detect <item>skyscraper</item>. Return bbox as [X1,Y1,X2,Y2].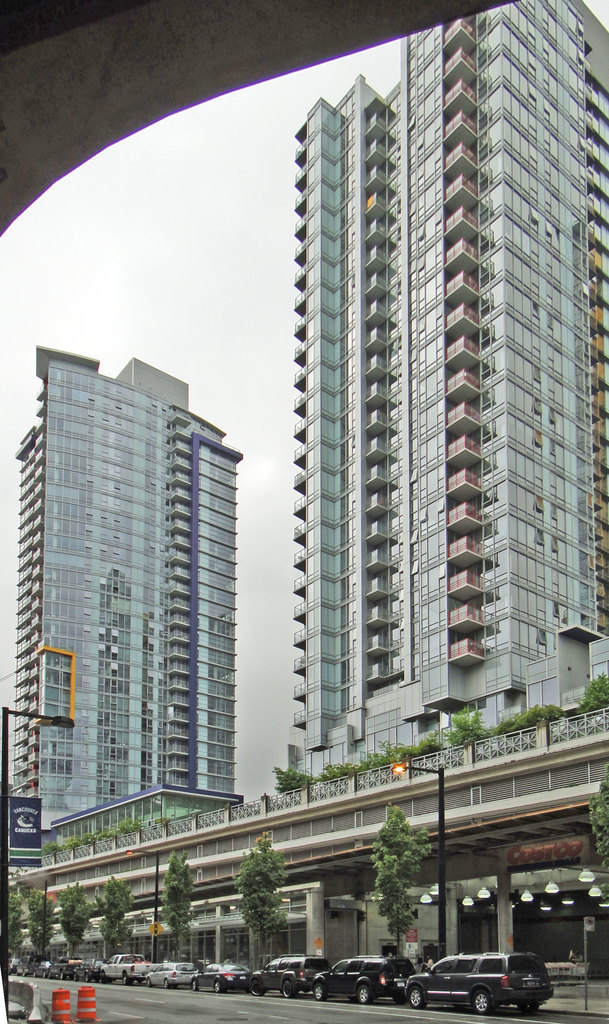
[278,0,608,792].
